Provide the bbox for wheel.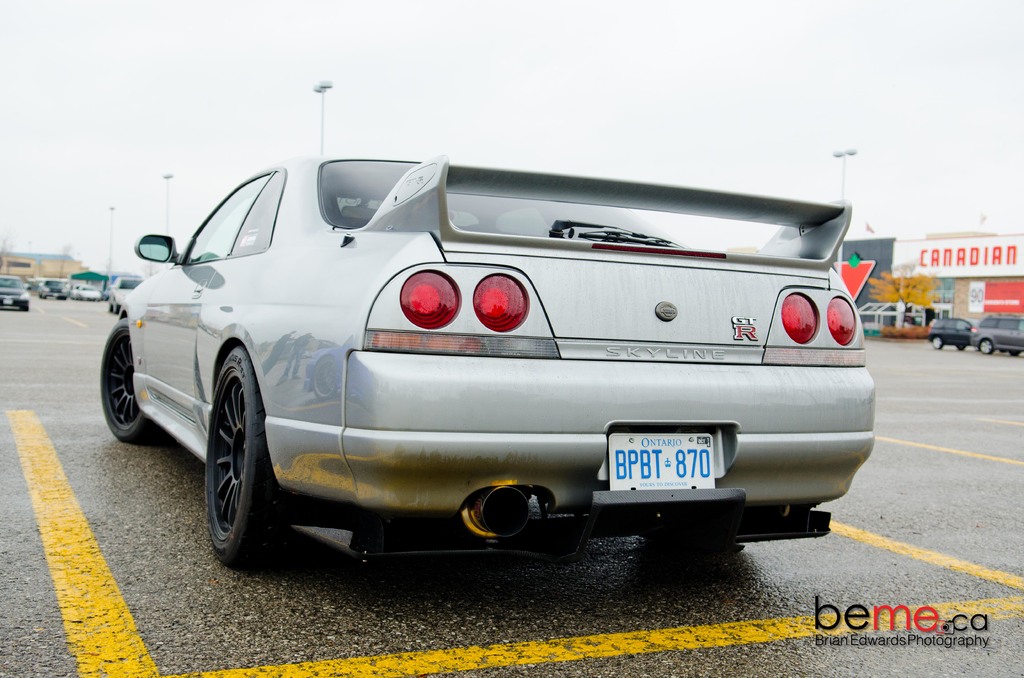
(981, 339, 991, 354).
